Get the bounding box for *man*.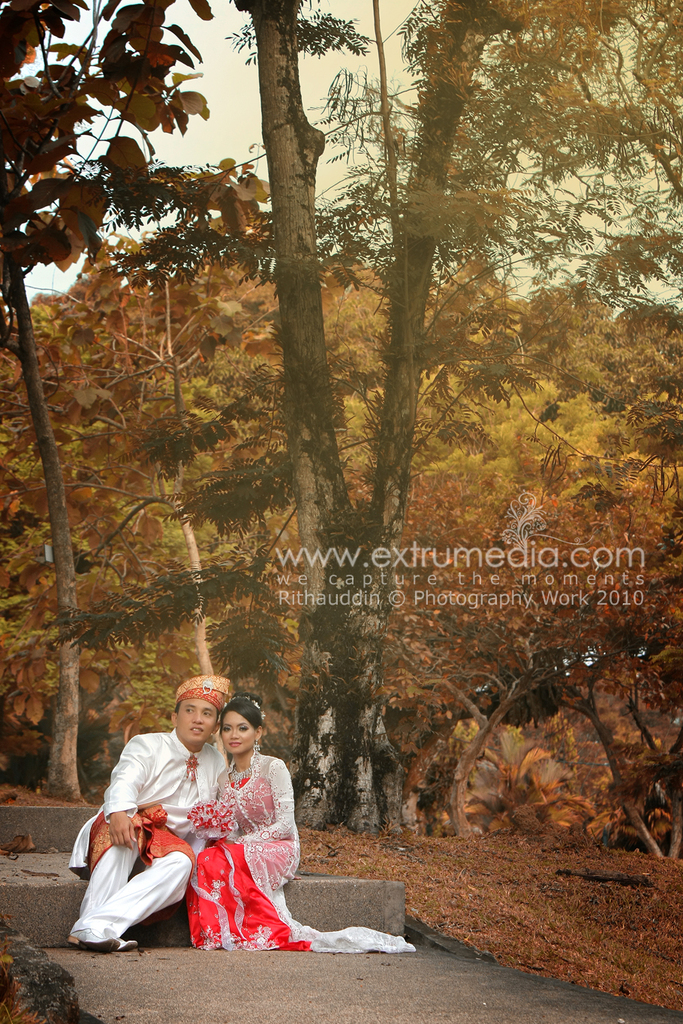
(91,679,269,956).
